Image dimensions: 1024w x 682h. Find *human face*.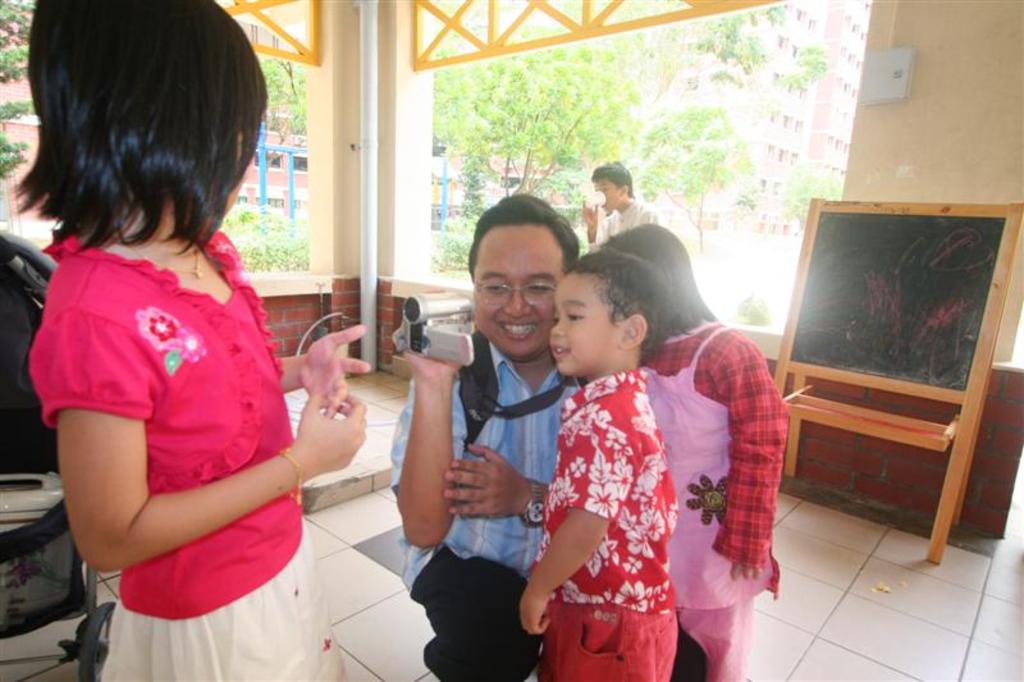
549,267,616,374.
